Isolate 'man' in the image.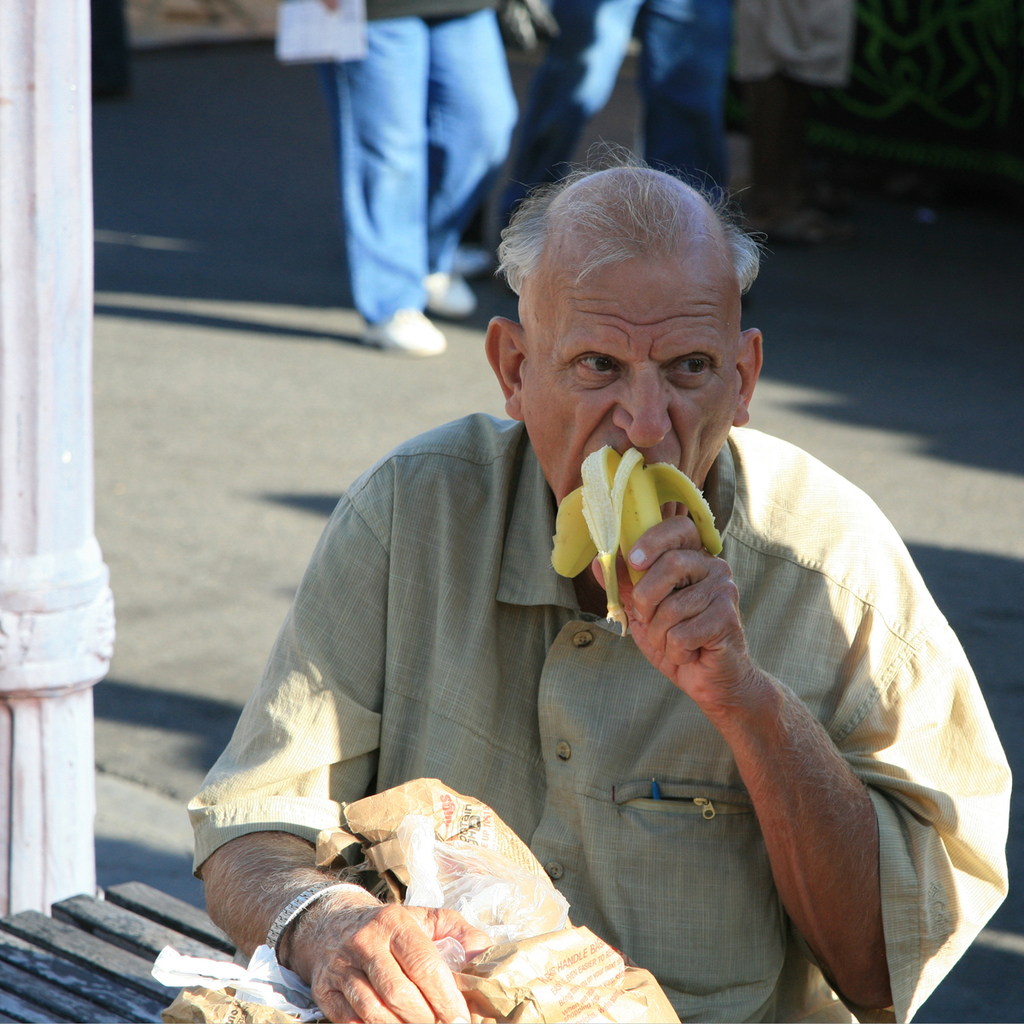
Isolated region: (317,0,527,360).
